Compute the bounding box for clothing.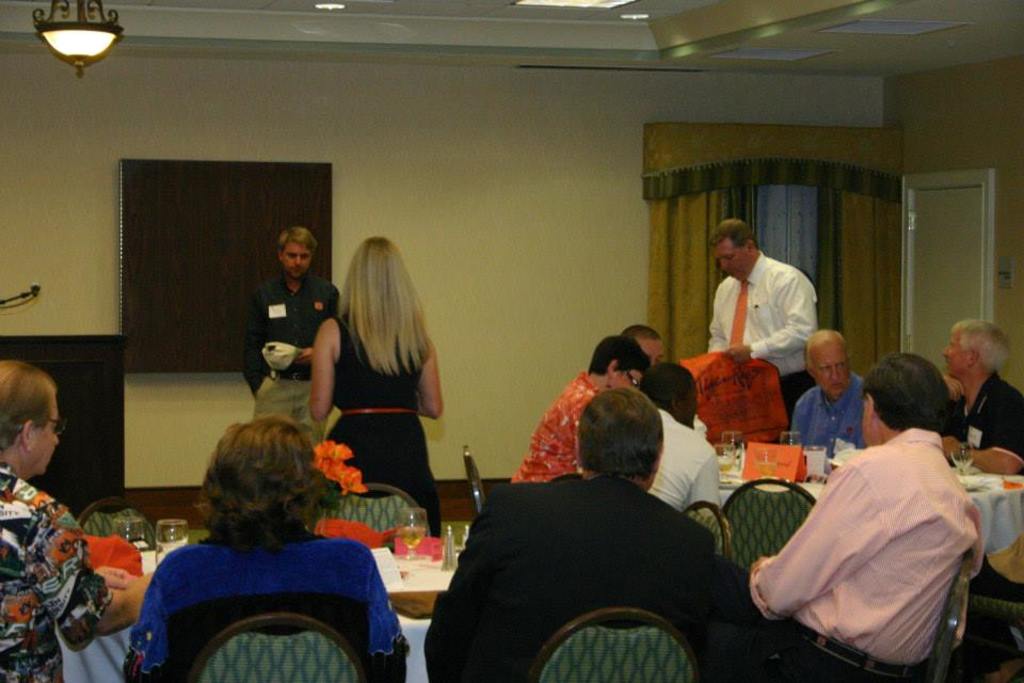
l=317, t=311, r=446, b=537.
